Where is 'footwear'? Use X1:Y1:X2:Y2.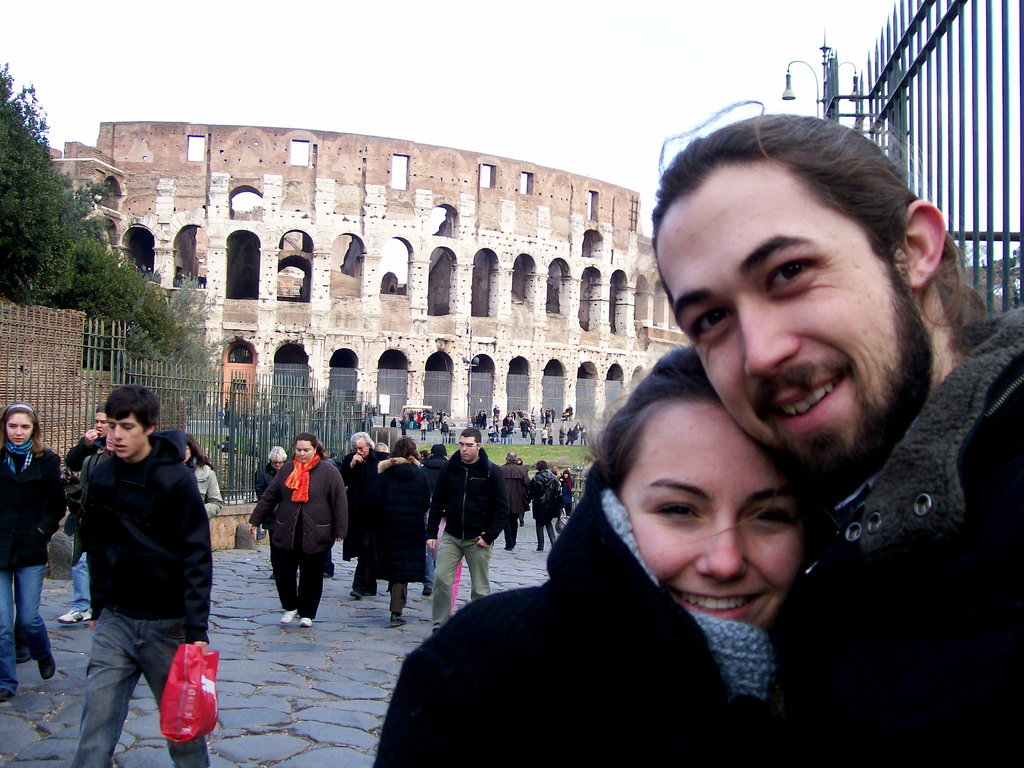
390:616:408:626.
